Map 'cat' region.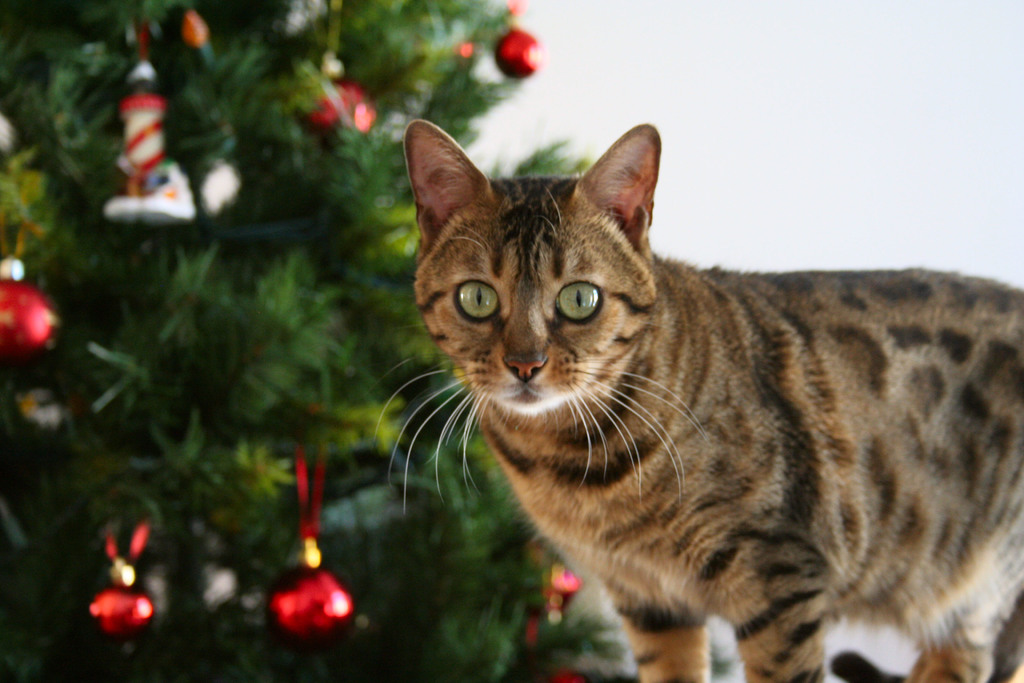
Mapped to 372 115 1023 682.
